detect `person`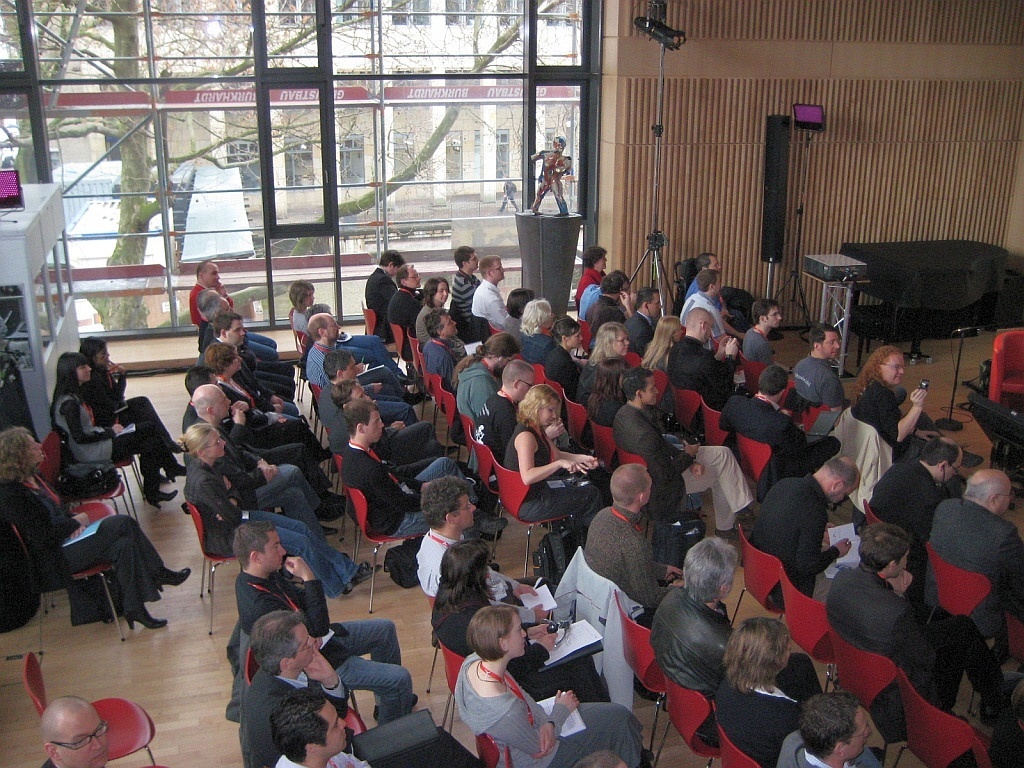
851 335 948 464
